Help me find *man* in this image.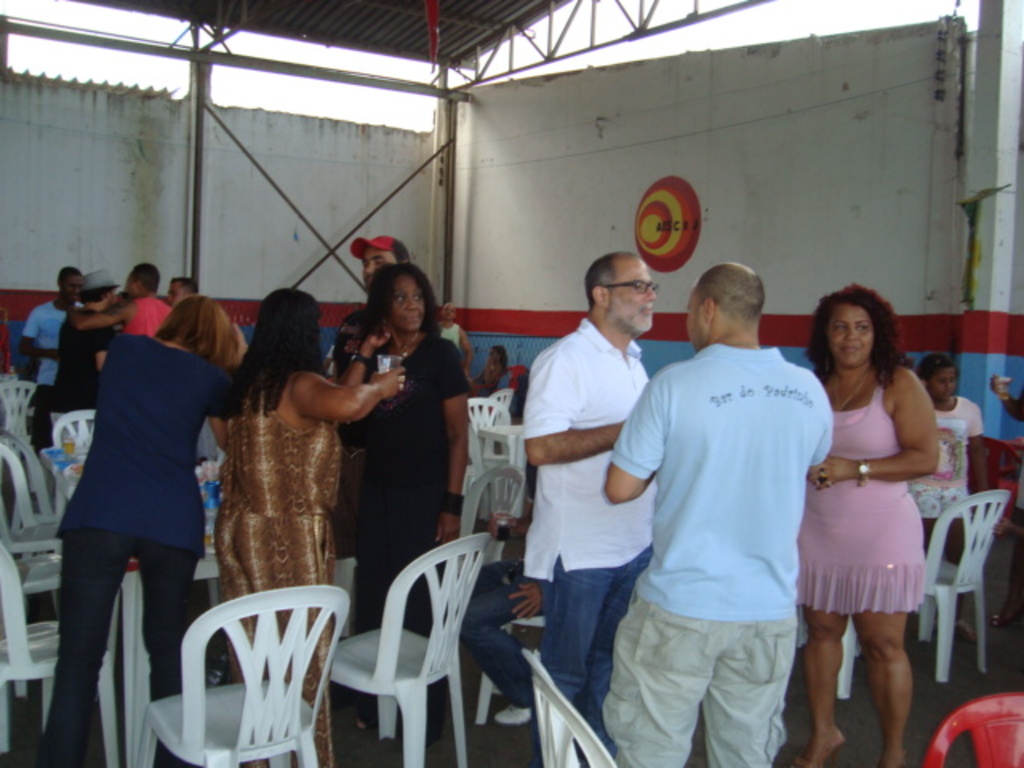
Found it: [x1=330, y1=226, x2=435, y2=403].
